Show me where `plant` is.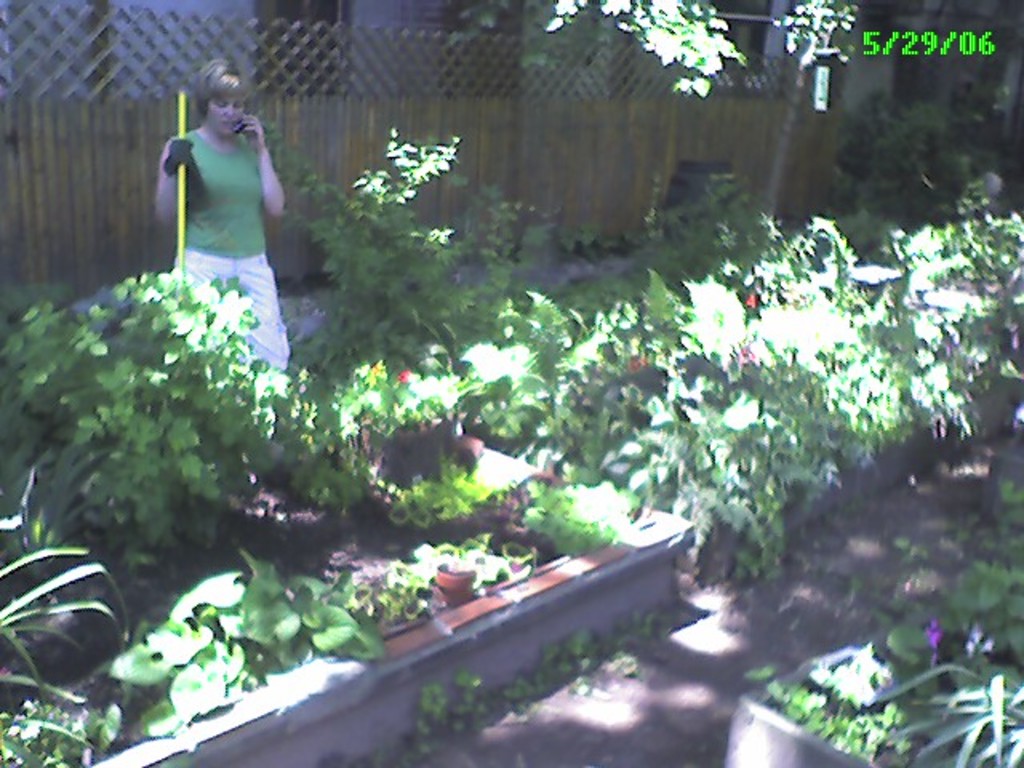
`plant` is at 325/554/427/635.
